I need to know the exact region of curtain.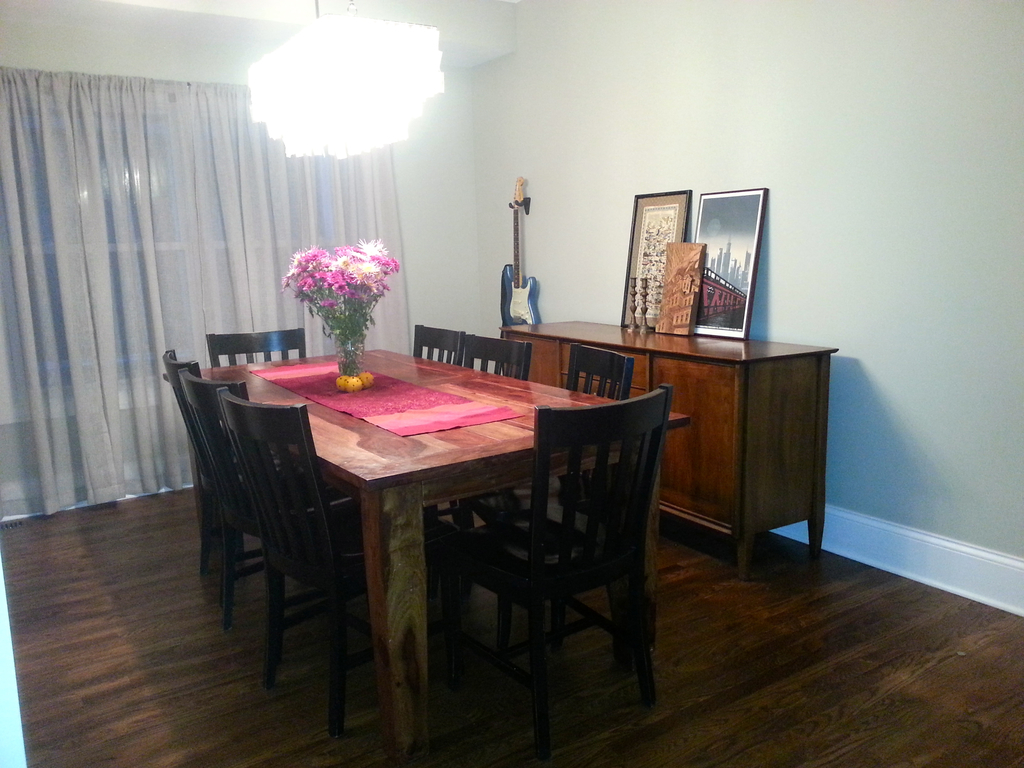
Region: pyautogui.locateOnScreen(0, 70, 410, 518).
